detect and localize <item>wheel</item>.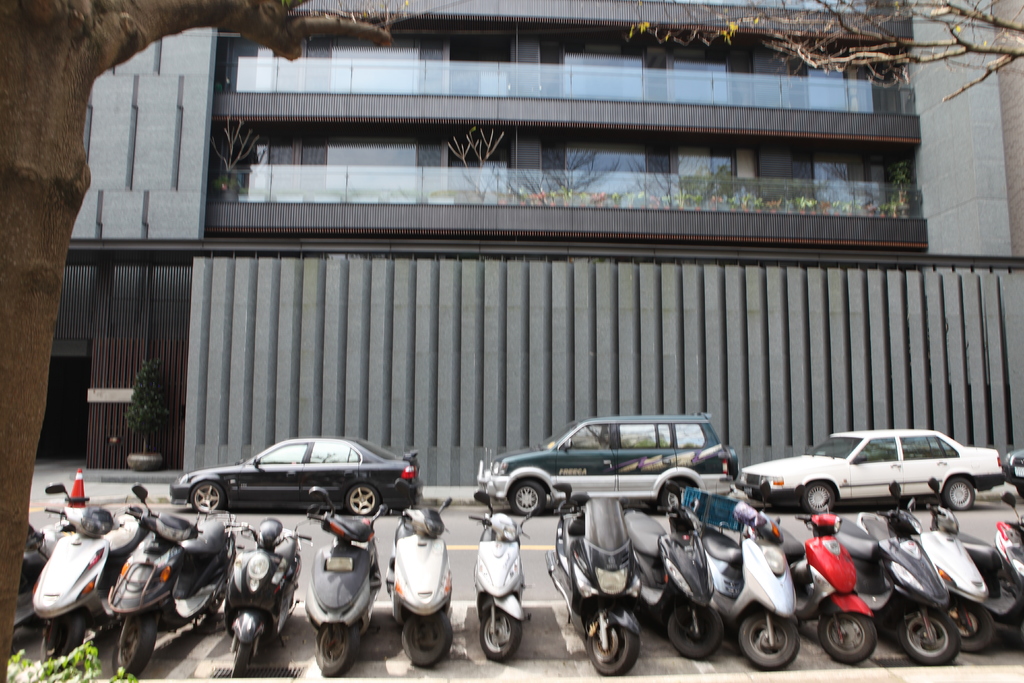
Localized at x1=942 y1=599 x2=991 y2=654.
